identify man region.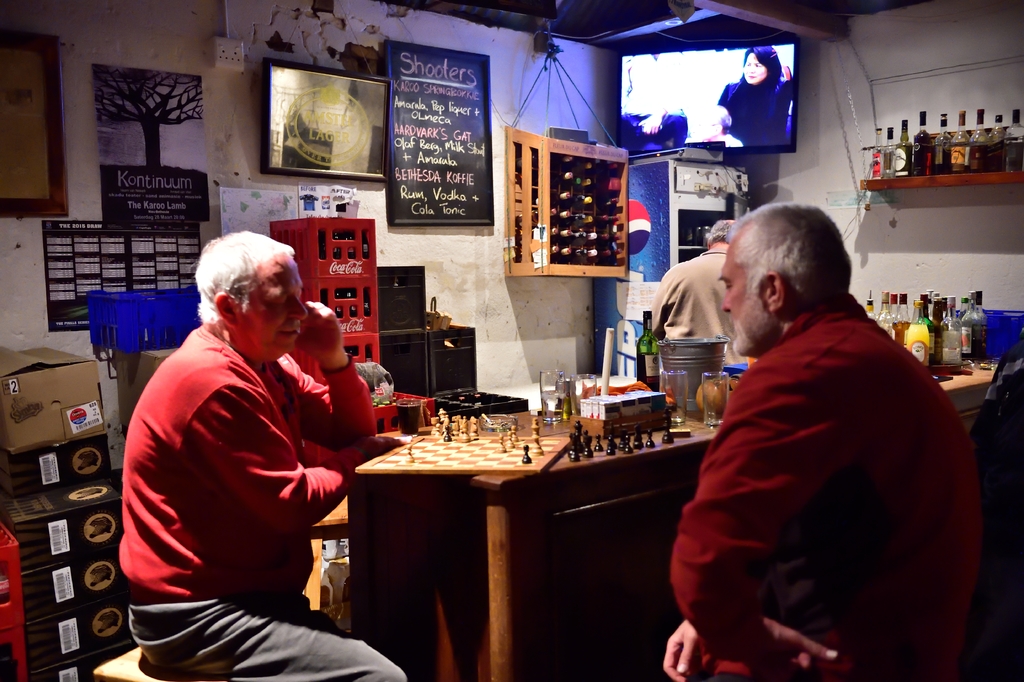
Region: [left=692, top=101, right=740, bottom=146].
